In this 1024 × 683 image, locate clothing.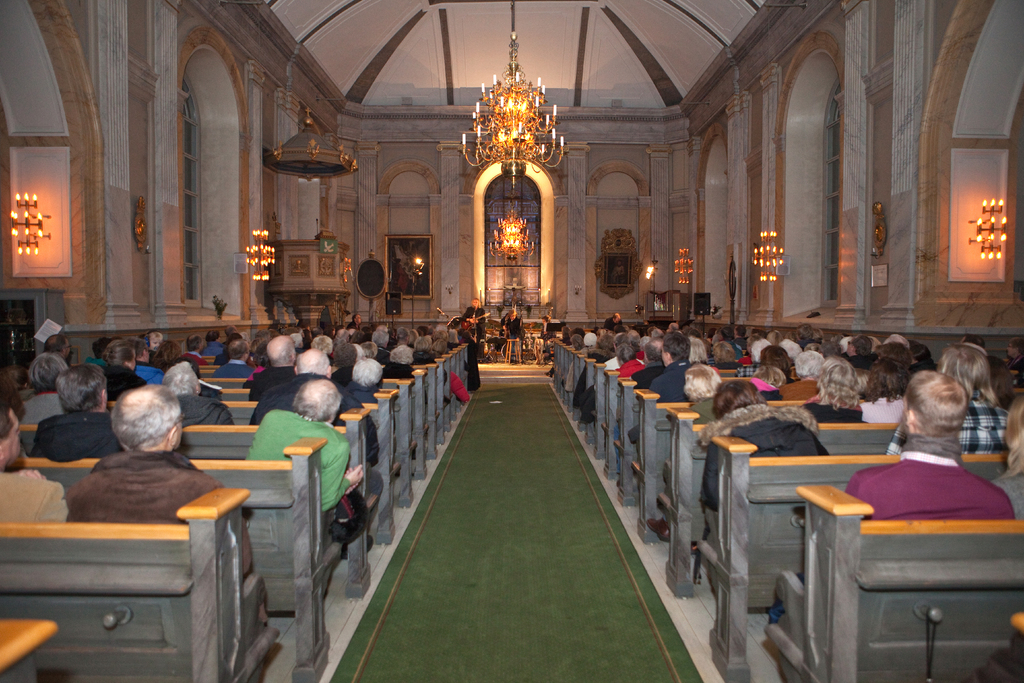
Bounding box: (34, 399, 122, 457).
